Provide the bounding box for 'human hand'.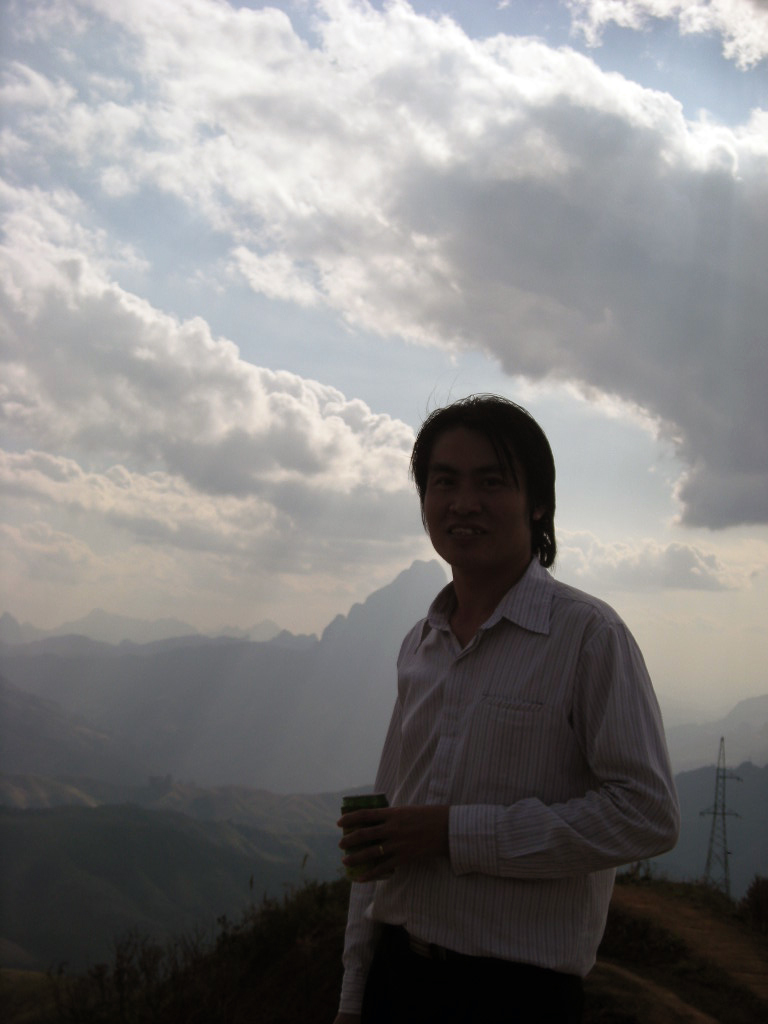
338,793,453,886.
